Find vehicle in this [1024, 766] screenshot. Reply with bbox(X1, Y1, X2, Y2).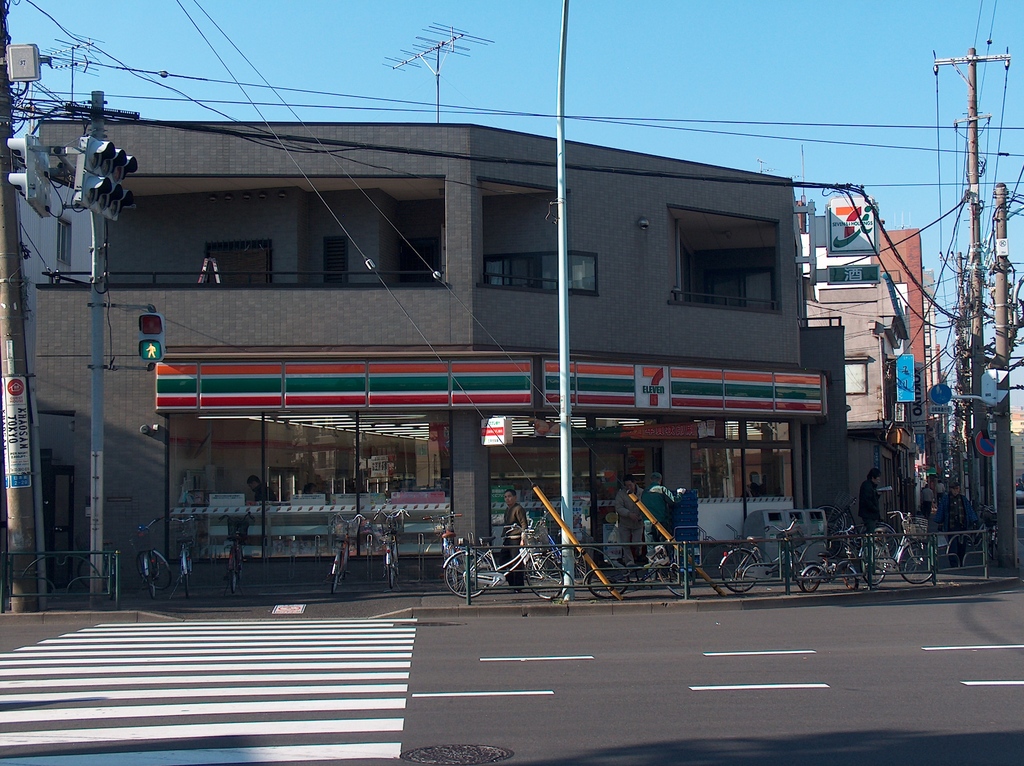
bbox(865, 501, 951, 598).
